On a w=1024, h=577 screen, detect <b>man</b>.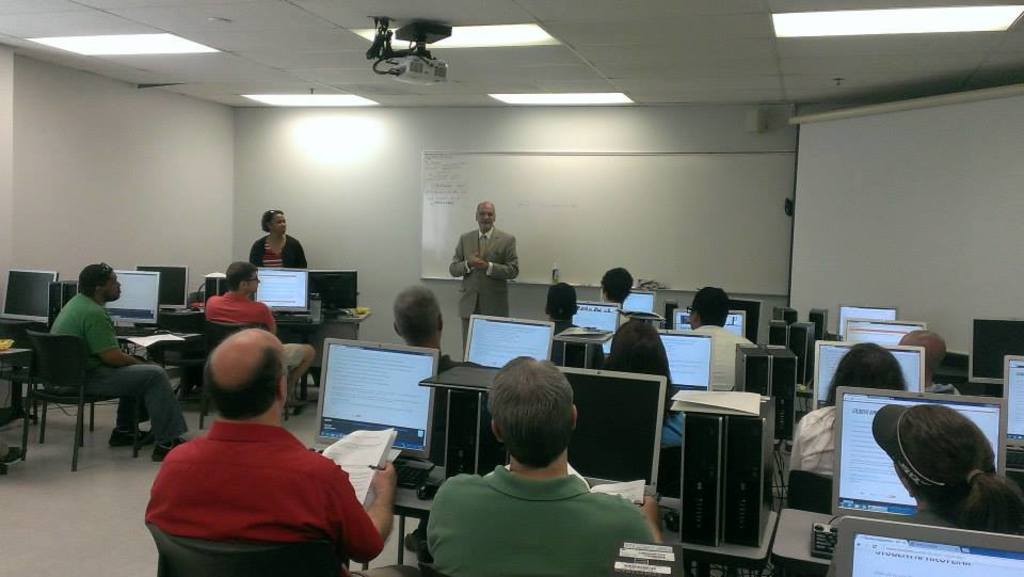
x1=387 y1=283 x2=485 y2=374.
